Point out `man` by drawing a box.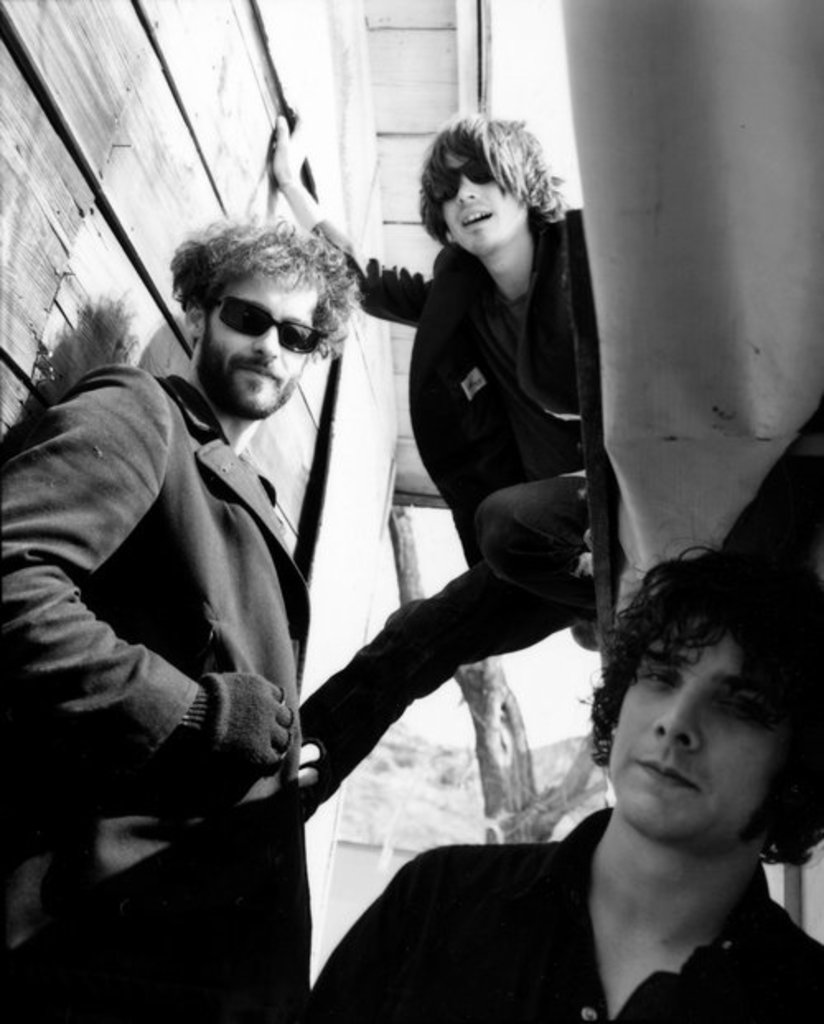
(left=285, top=107, right=615, bottom=828).
